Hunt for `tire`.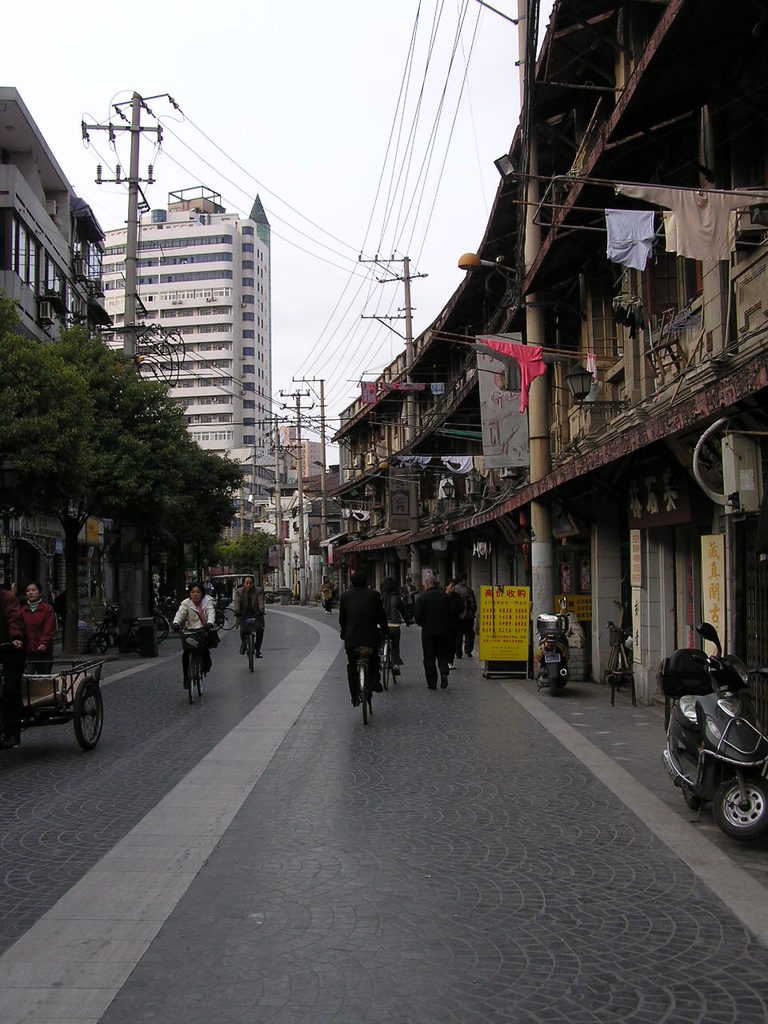
Hunted down at crop(717, 775, 767, 832).
